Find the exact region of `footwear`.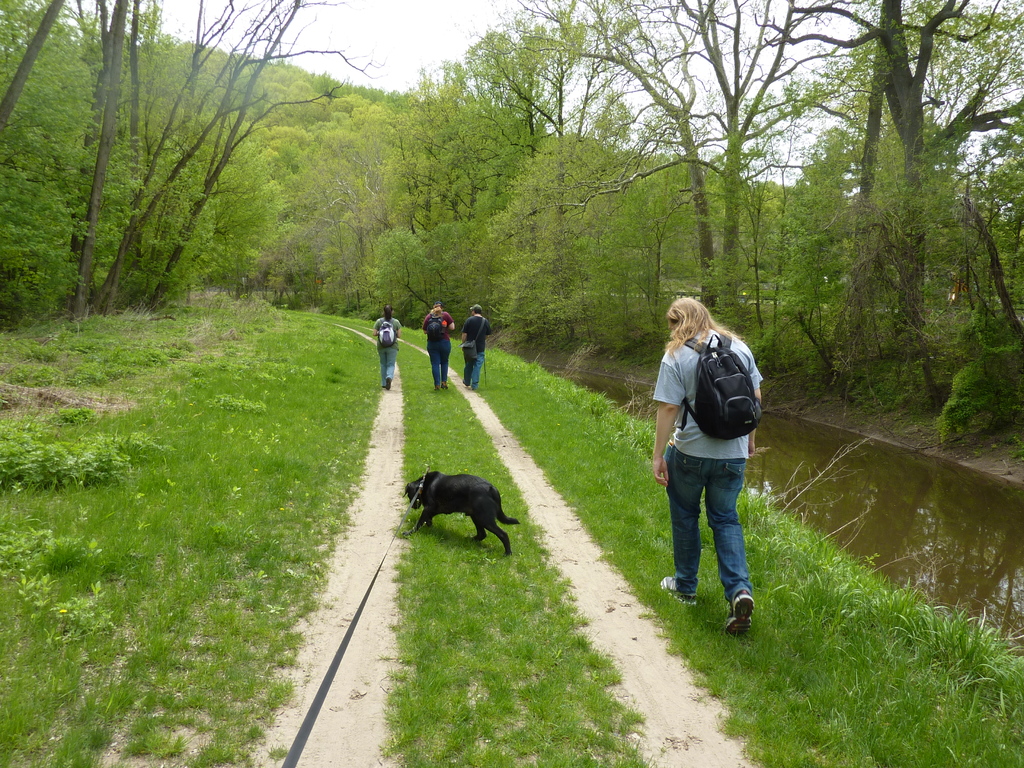
Exact region: bbox=[434, 372, 442, 389].
